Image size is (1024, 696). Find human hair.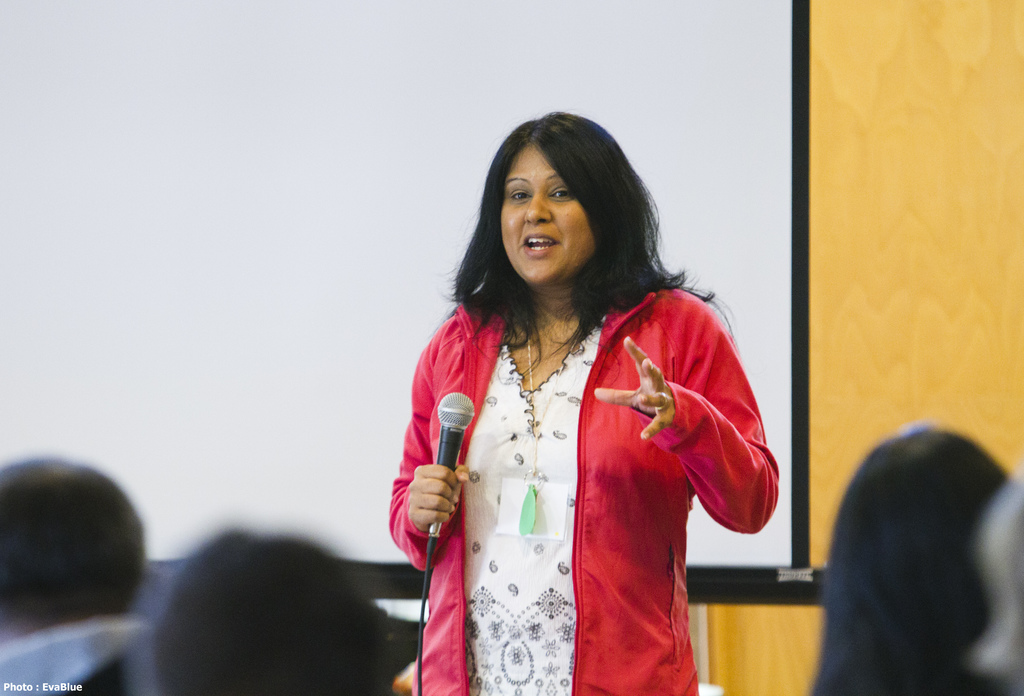
(810, 429, 1010, 695).
